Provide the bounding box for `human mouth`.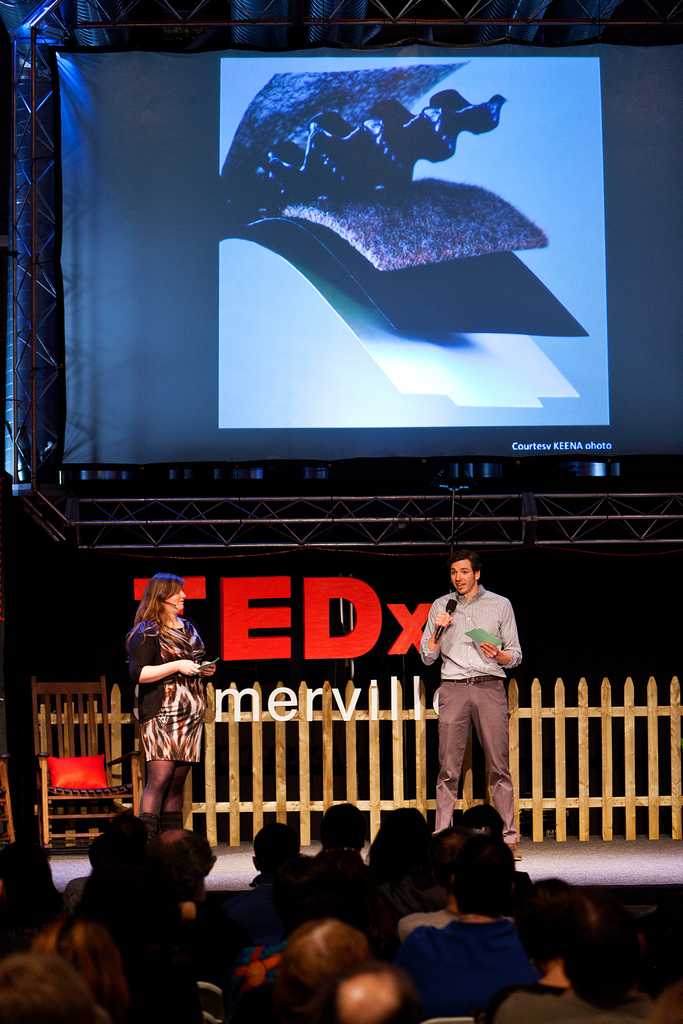
<region>452, 583, 465, 586</region>.
